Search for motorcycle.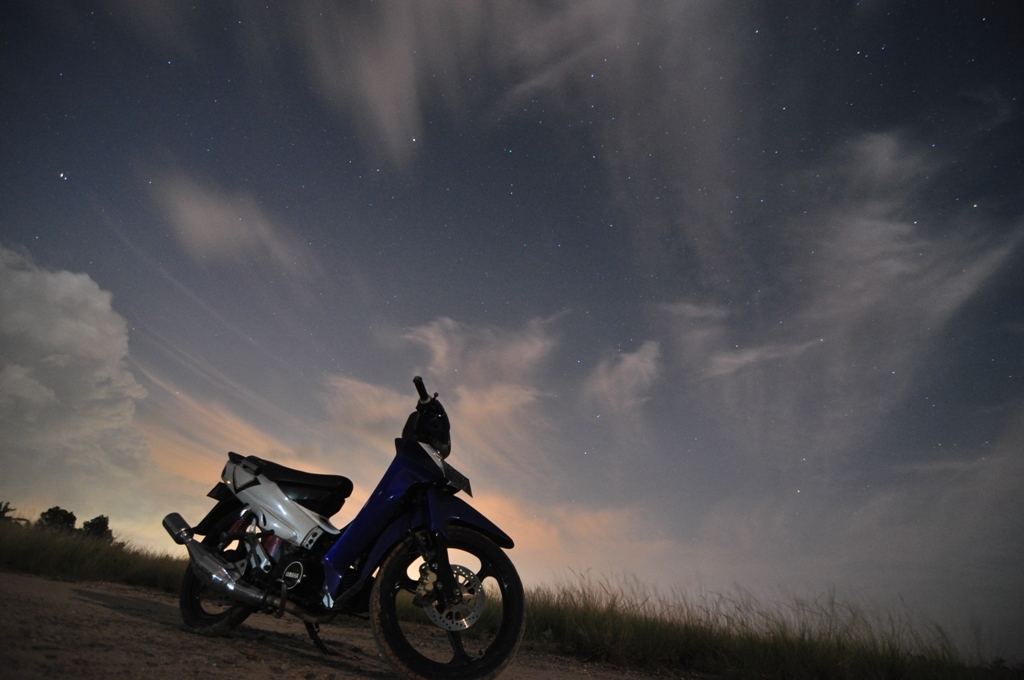
Found at 166,402,527,664.
